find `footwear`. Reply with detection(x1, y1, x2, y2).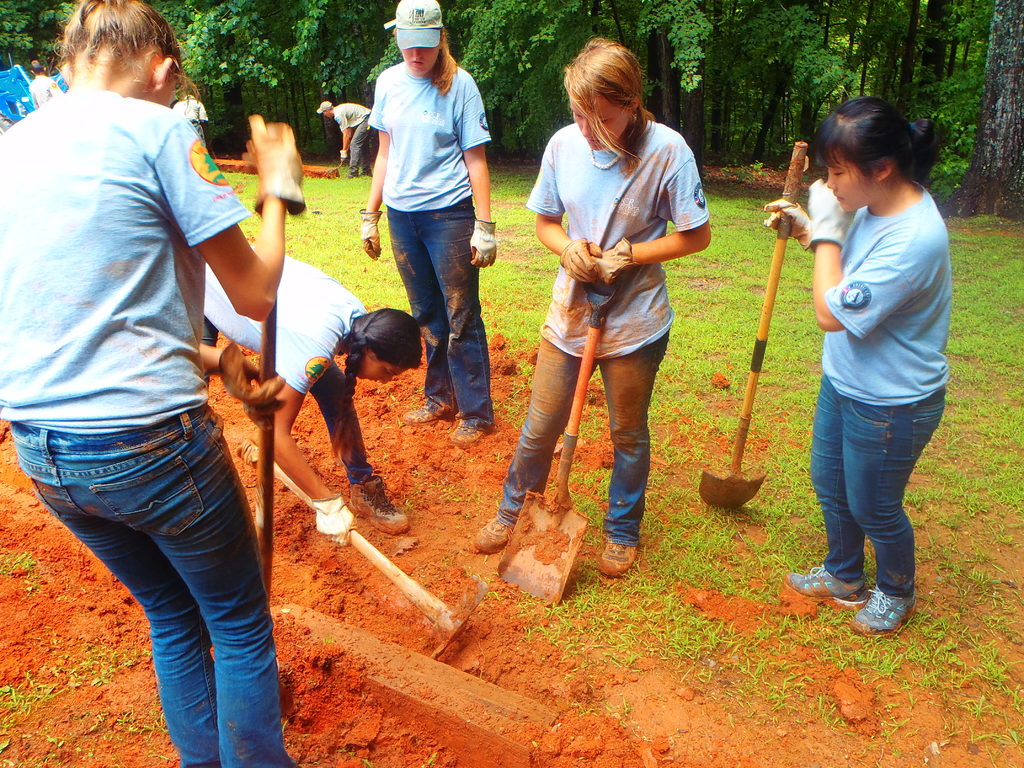
detection(476, 516, 511, 554).
